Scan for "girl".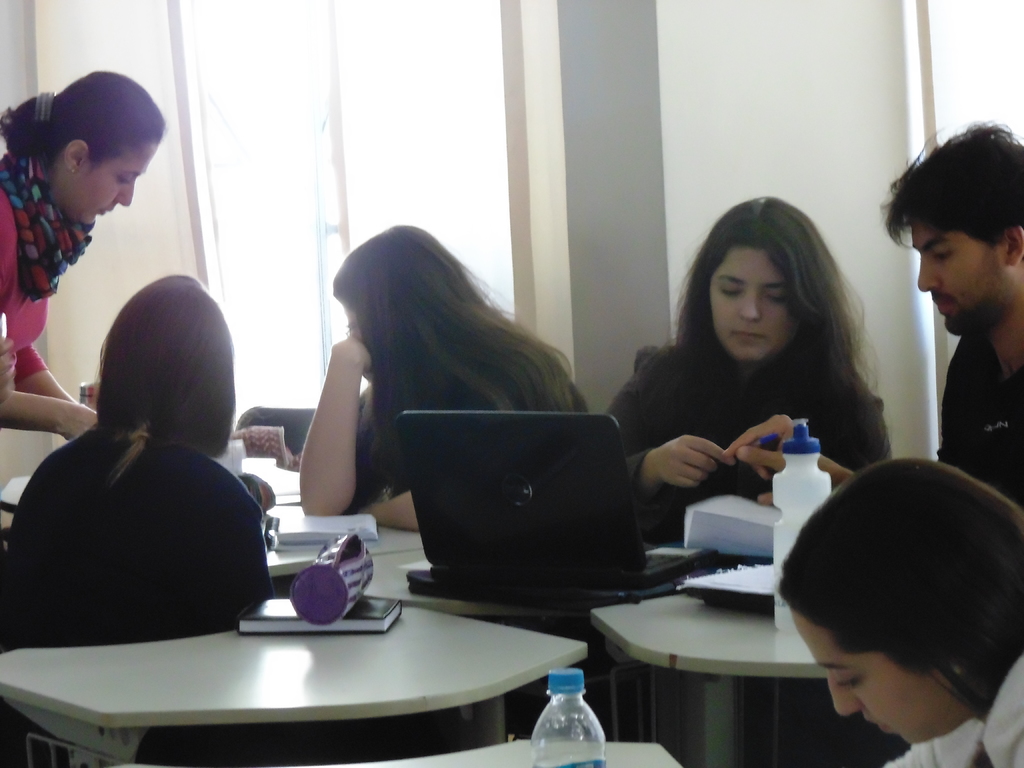
Scan result: box=[303, 212, 601, 536].
